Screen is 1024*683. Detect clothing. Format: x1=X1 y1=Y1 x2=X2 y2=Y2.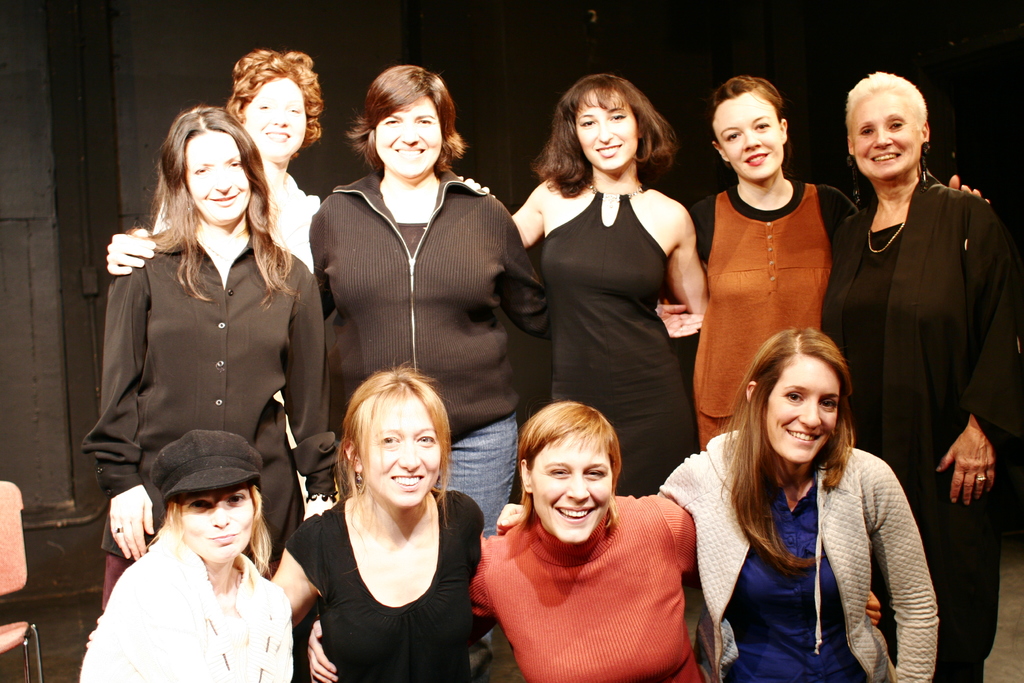
x1=84 y1=516 x2=303 y2=675.
